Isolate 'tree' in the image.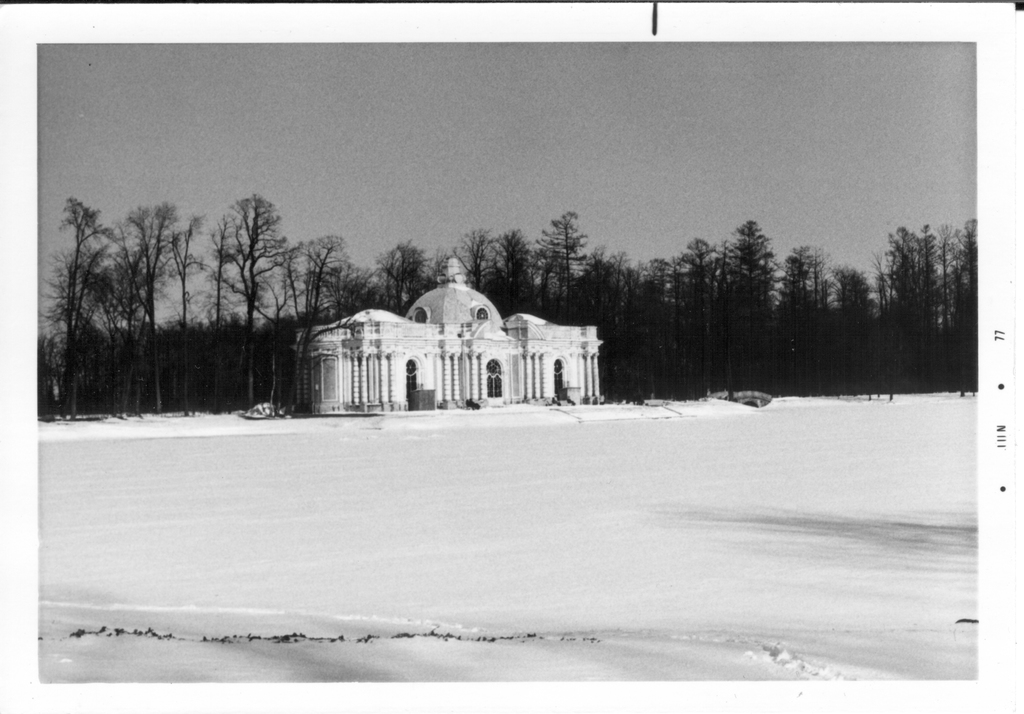
Isolated region: l=279, t=234, r=346, b=419.
